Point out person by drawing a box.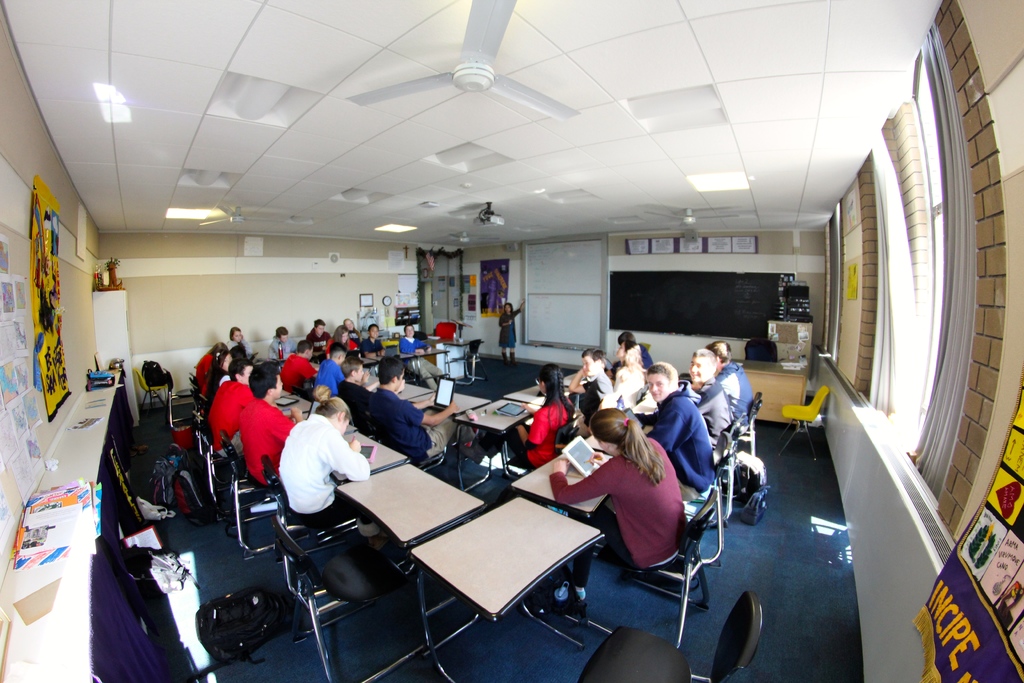
[273, 391, 365, 520].
